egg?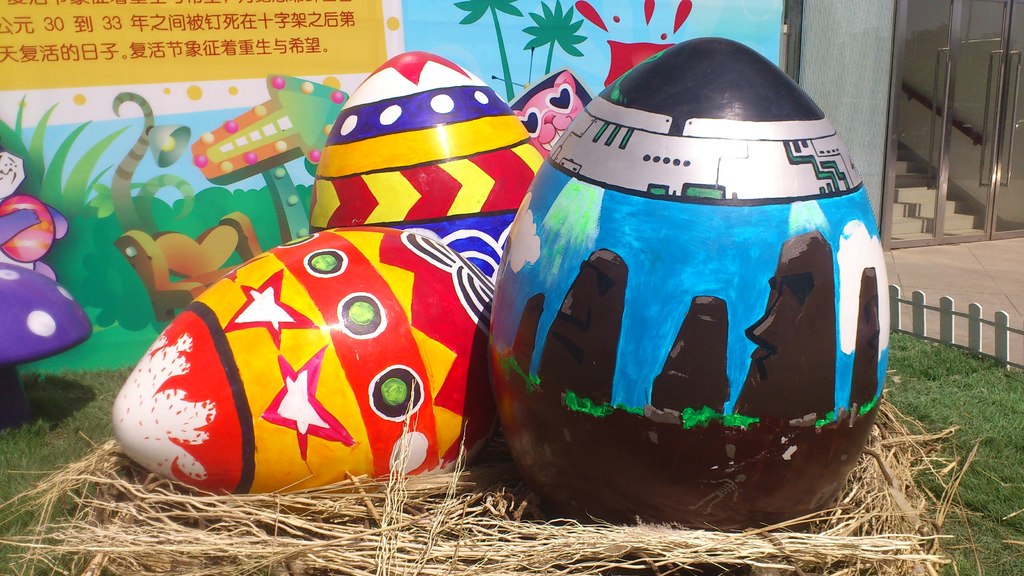
{"left": 490, "top": 33, "right": 893, "bottom": 529}
